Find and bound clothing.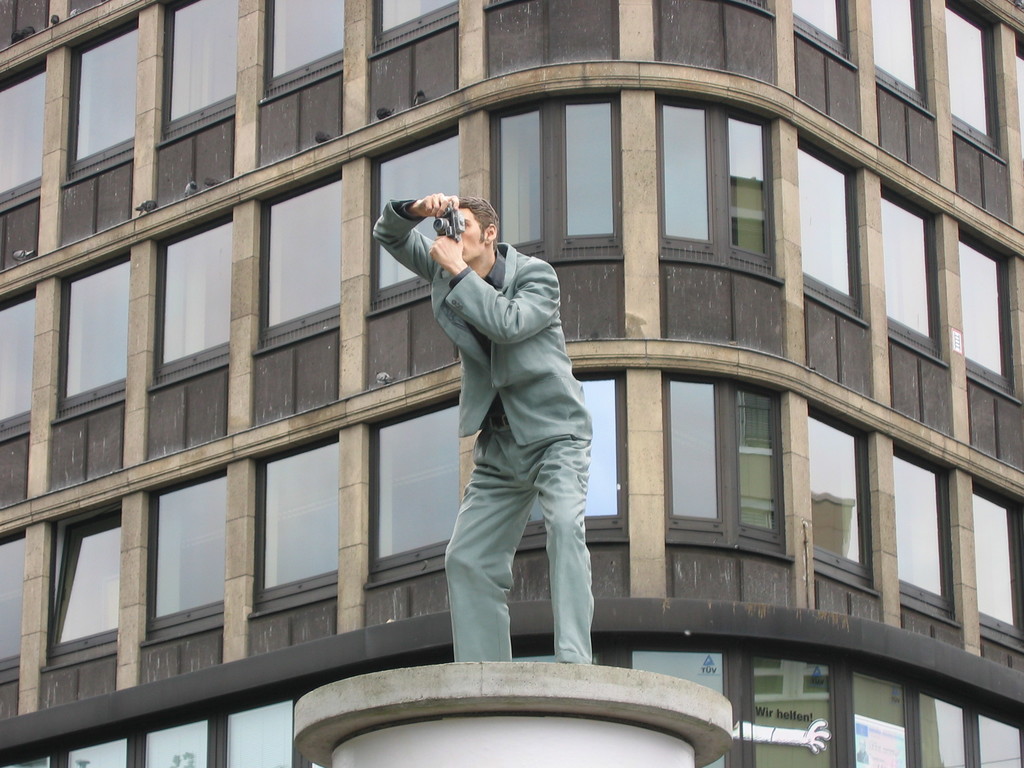
Bound: 415/206/612/662.
